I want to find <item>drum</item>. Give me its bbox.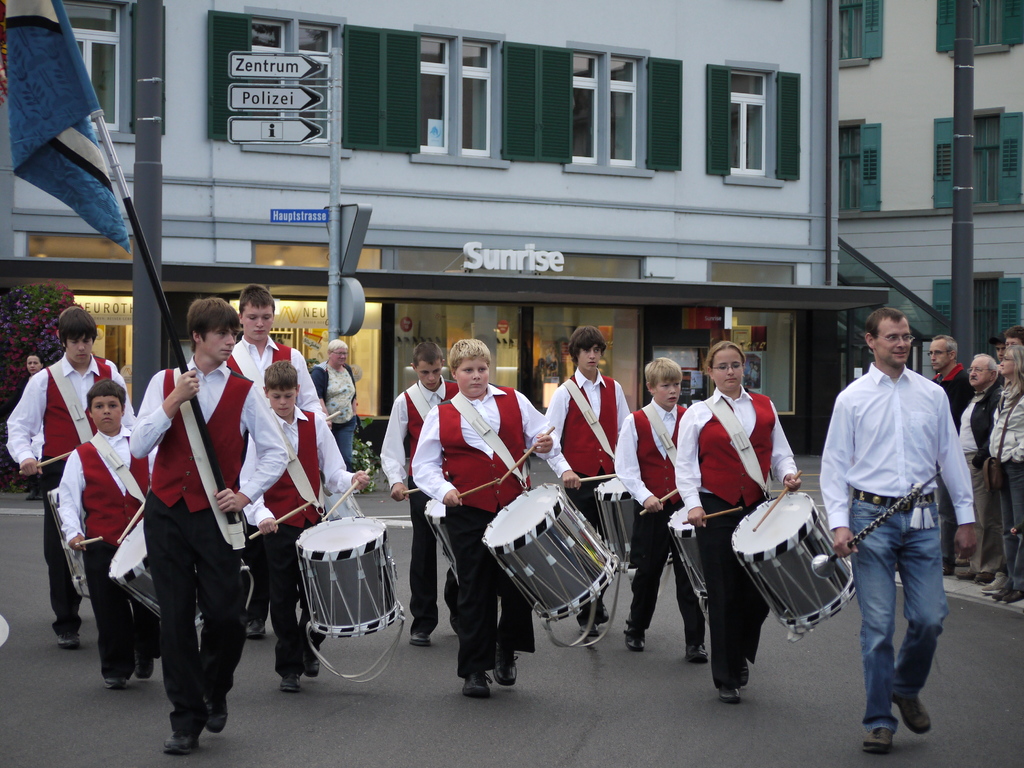
<box>591,474,672,572</box>.
